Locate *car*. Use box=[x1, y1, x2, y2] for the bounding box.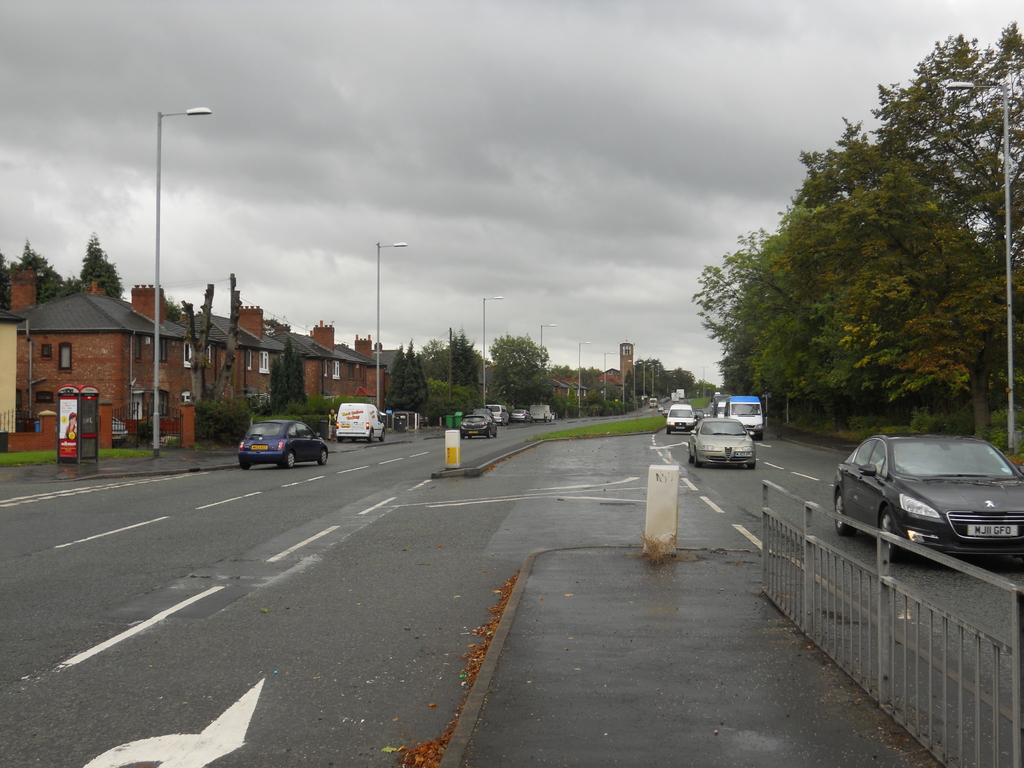
box=[113, 415, 130, 447].
